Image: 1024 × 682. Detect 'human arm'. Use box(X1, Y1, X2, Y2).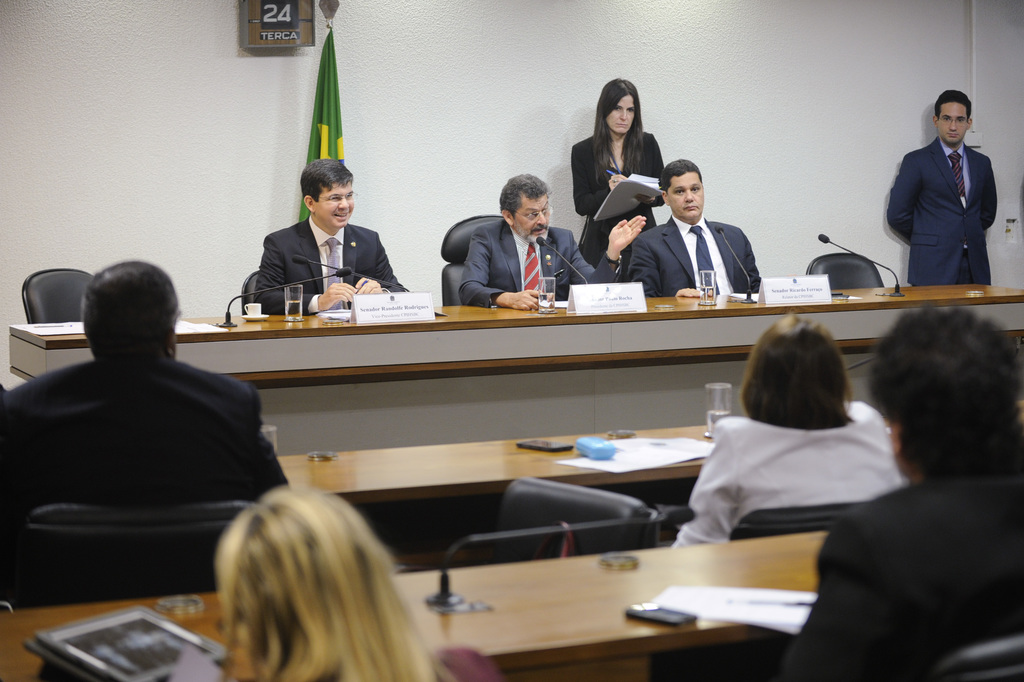
box(780, 515, 901, 681).
